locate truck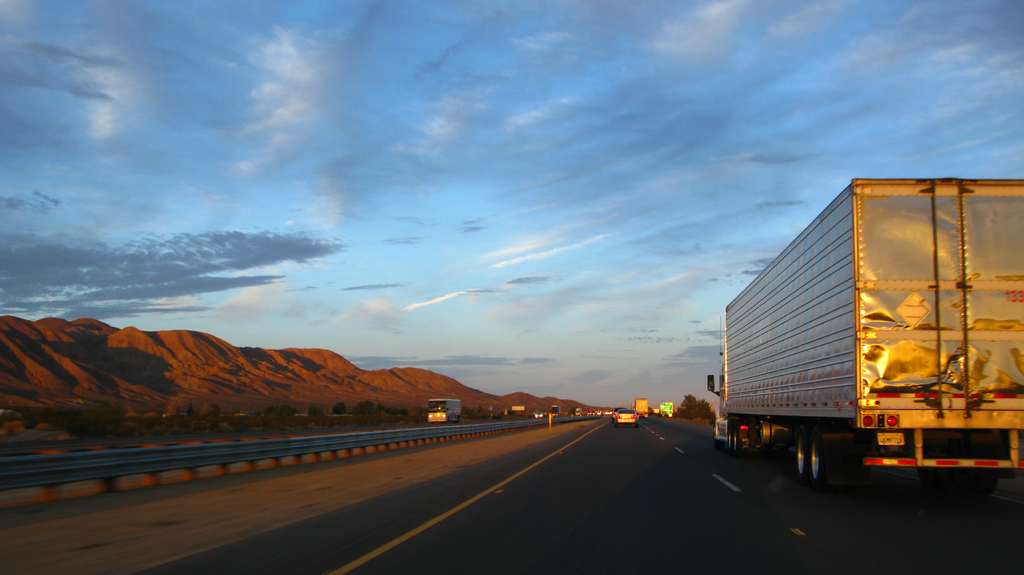
rect(718, 171, 1018, 498)
